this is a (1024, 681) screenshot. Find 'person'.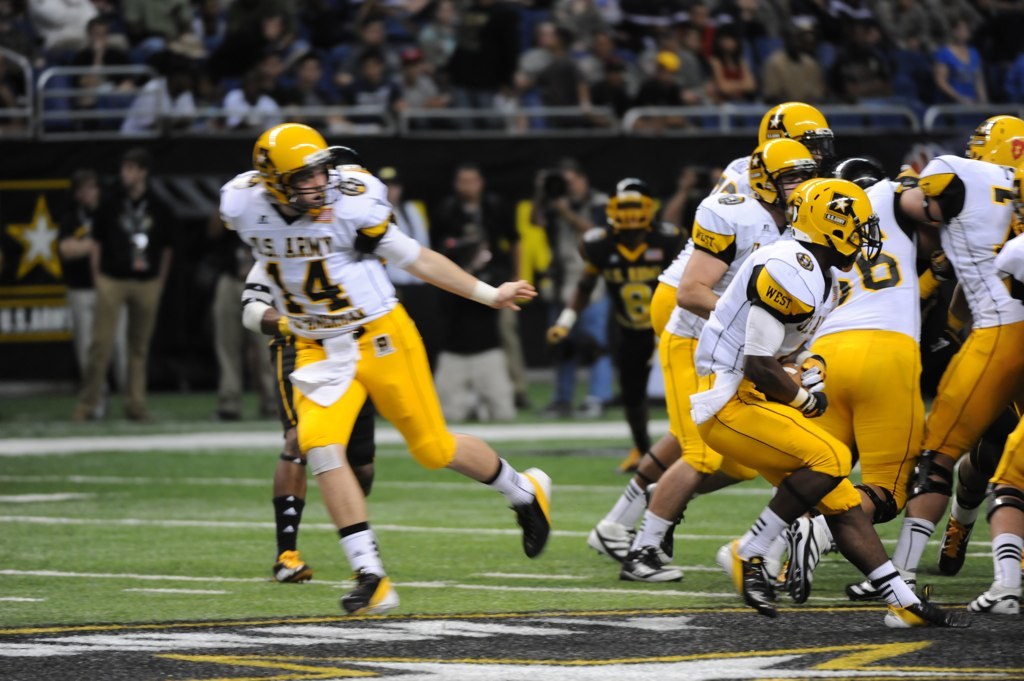
Bounding box: Rect(936, 16, 991, 109).
